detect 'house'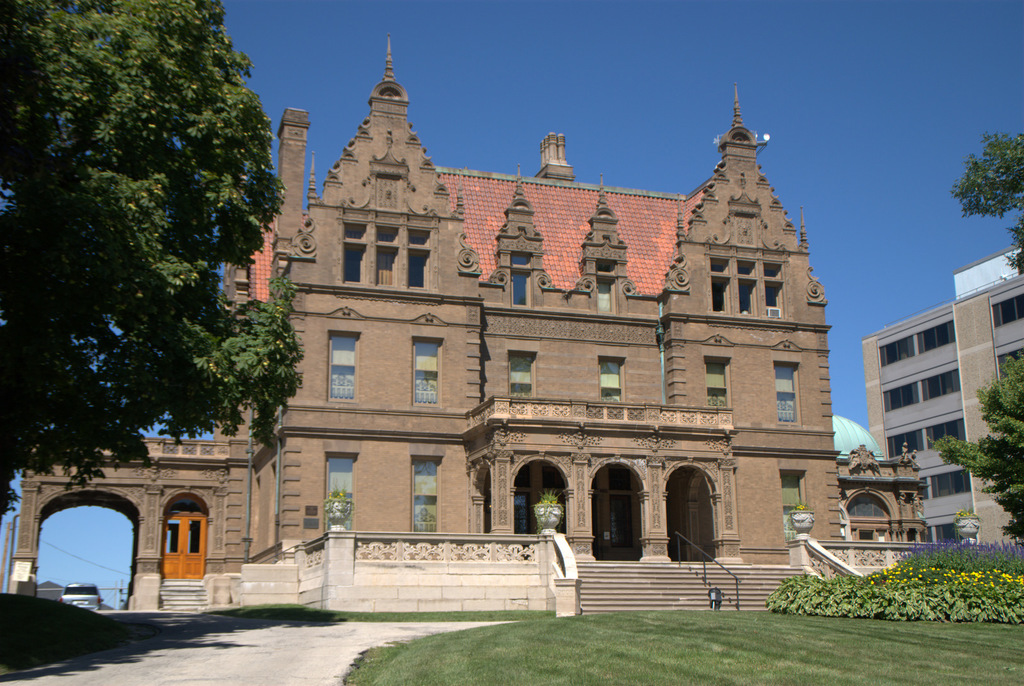
<bbox>13, 27, 922, 610</bbox>
